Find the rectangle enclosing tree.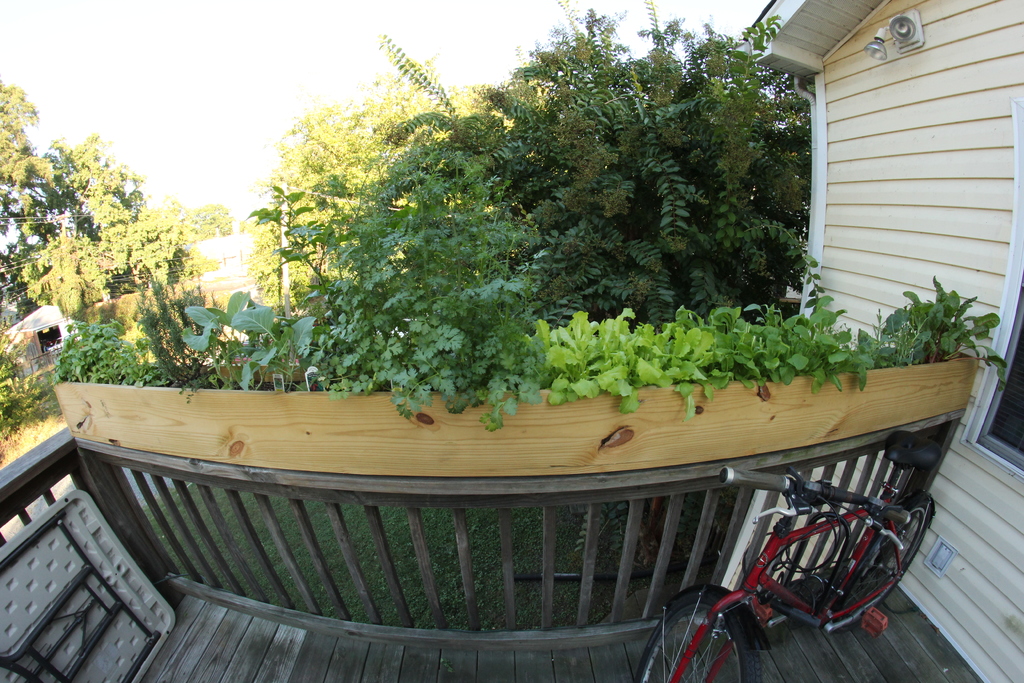
[0,67,54,295].
